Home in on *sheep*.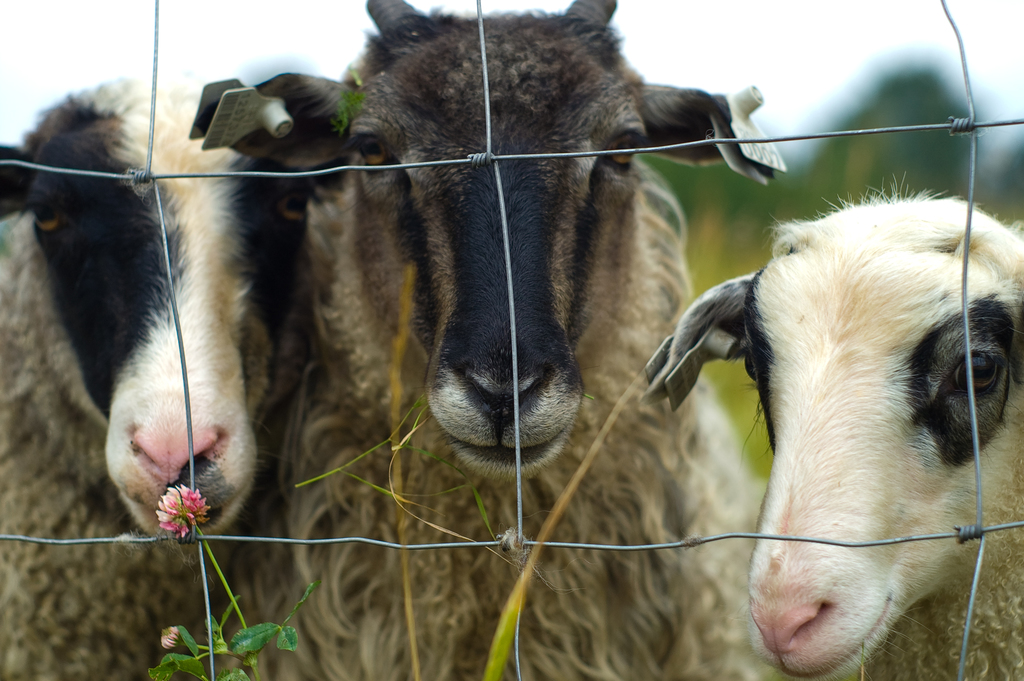
Homed in at (x1=193, y1=0, x2=762, y2=680).
